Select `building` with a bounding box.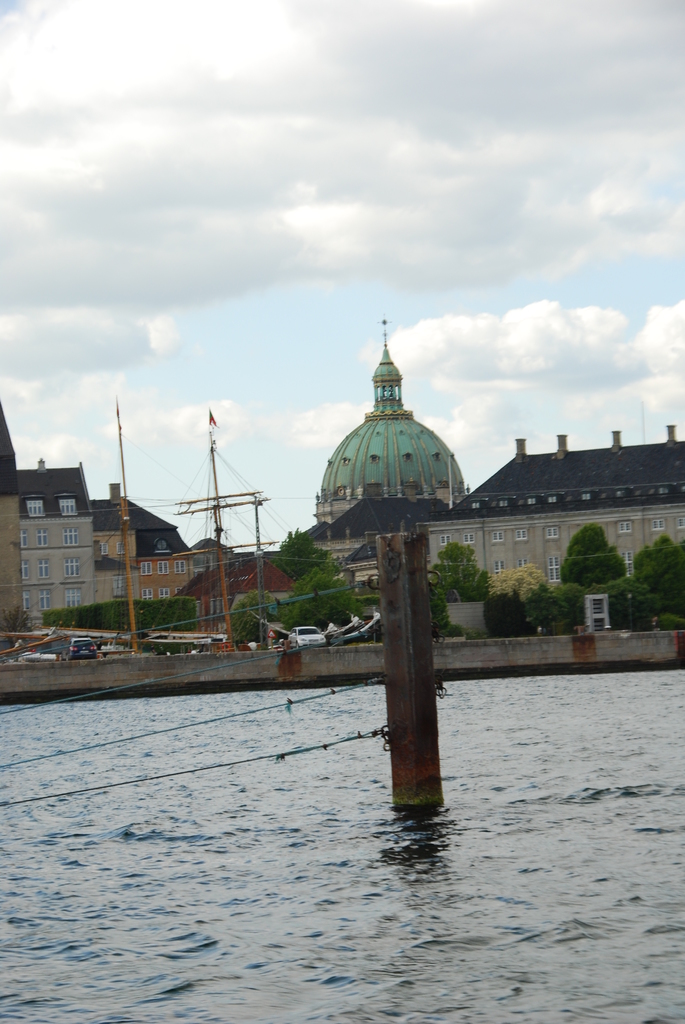
pyautogui.locateOnScreen(427, 437, 684, 594).
